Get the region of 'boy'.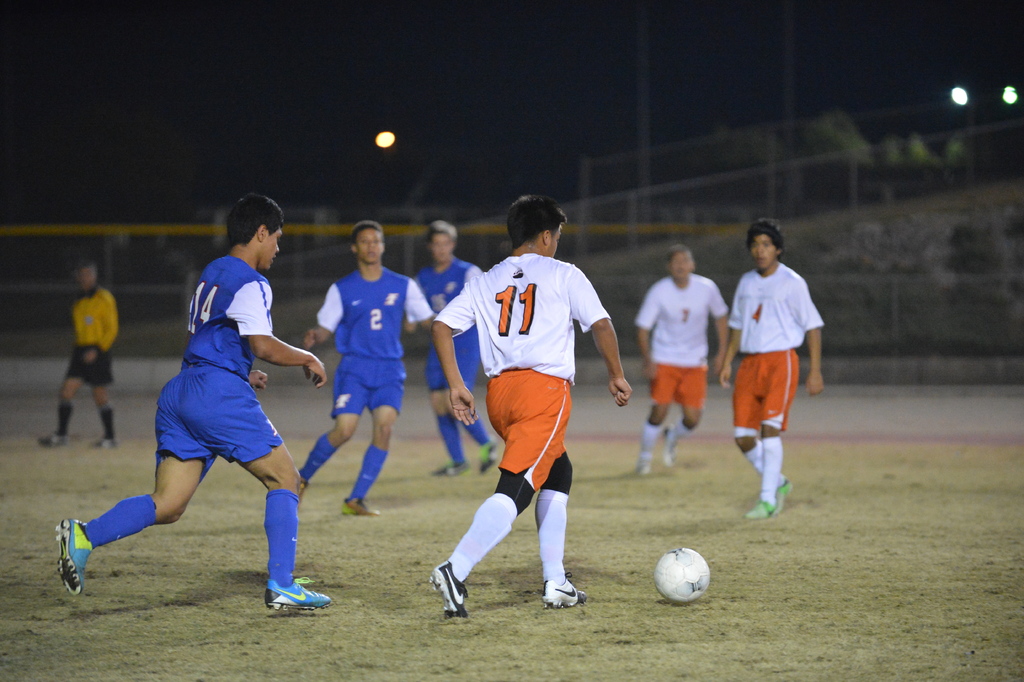
region(56, 192, 333, 609).
